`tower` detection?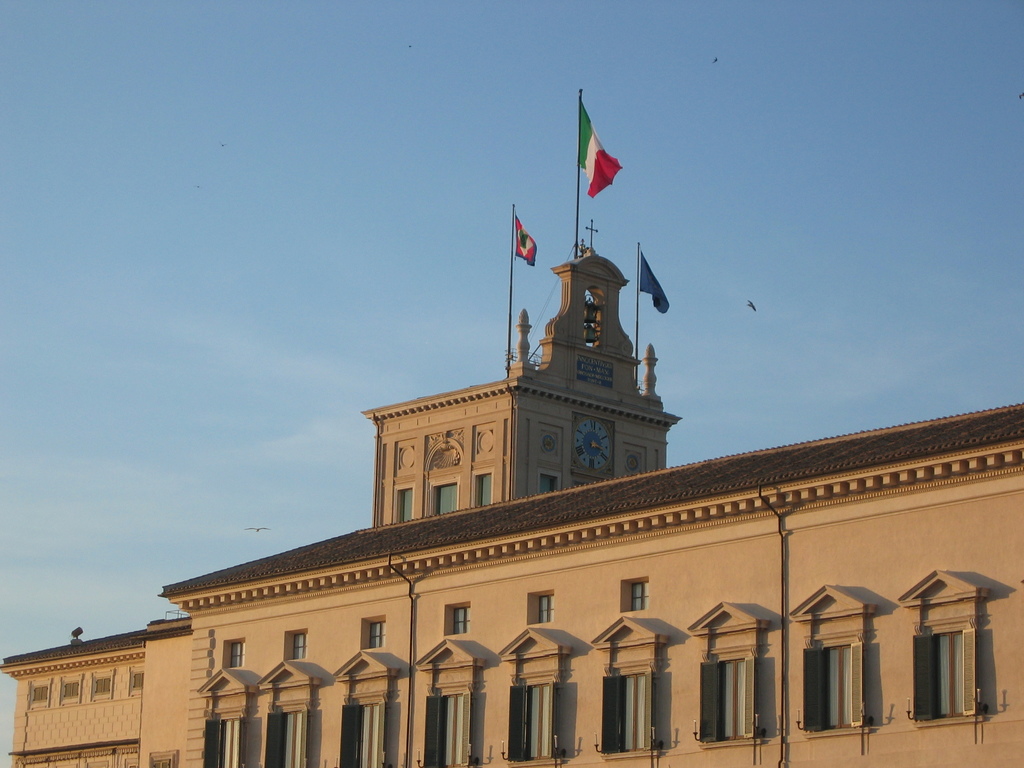
BBox(362, 224, 681, 527)
